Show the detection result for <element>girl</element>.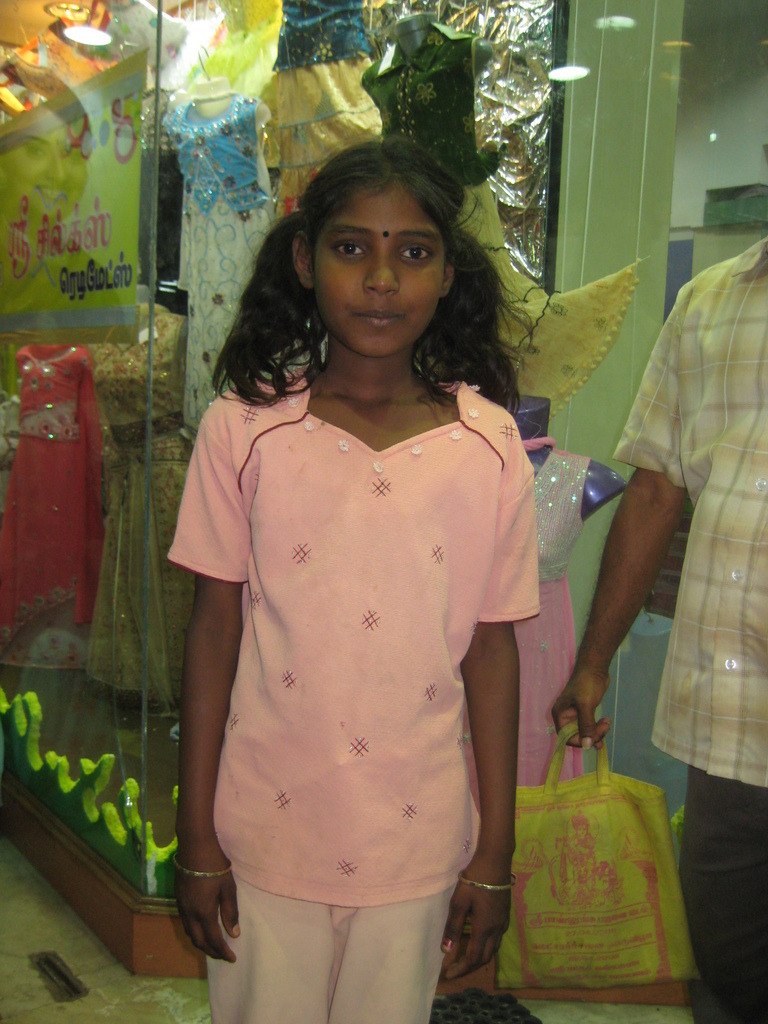
166, 135, 537, 1022.
